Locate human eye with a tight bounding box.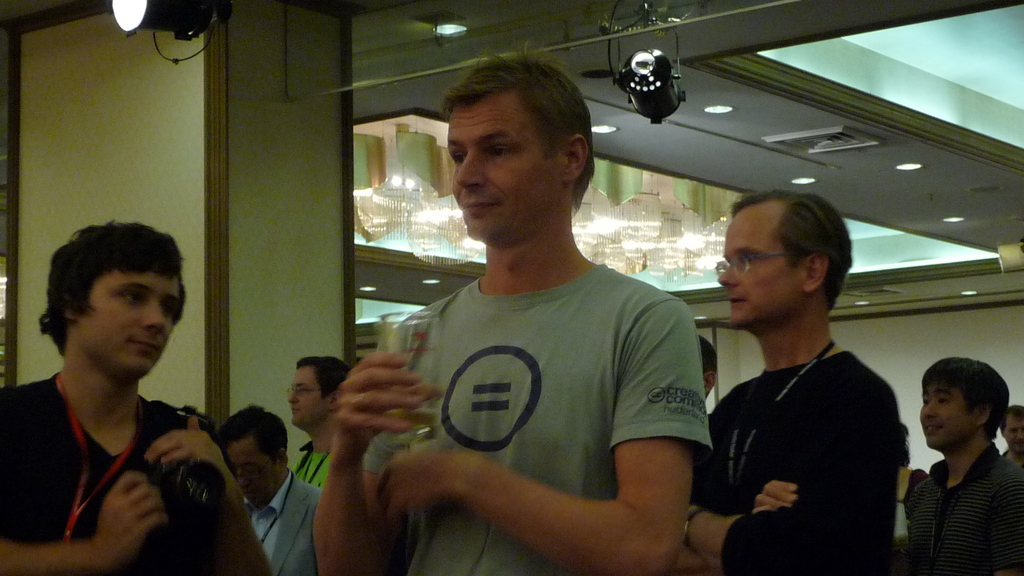
[x1=118, y1=291, x2=146, y2=307].
